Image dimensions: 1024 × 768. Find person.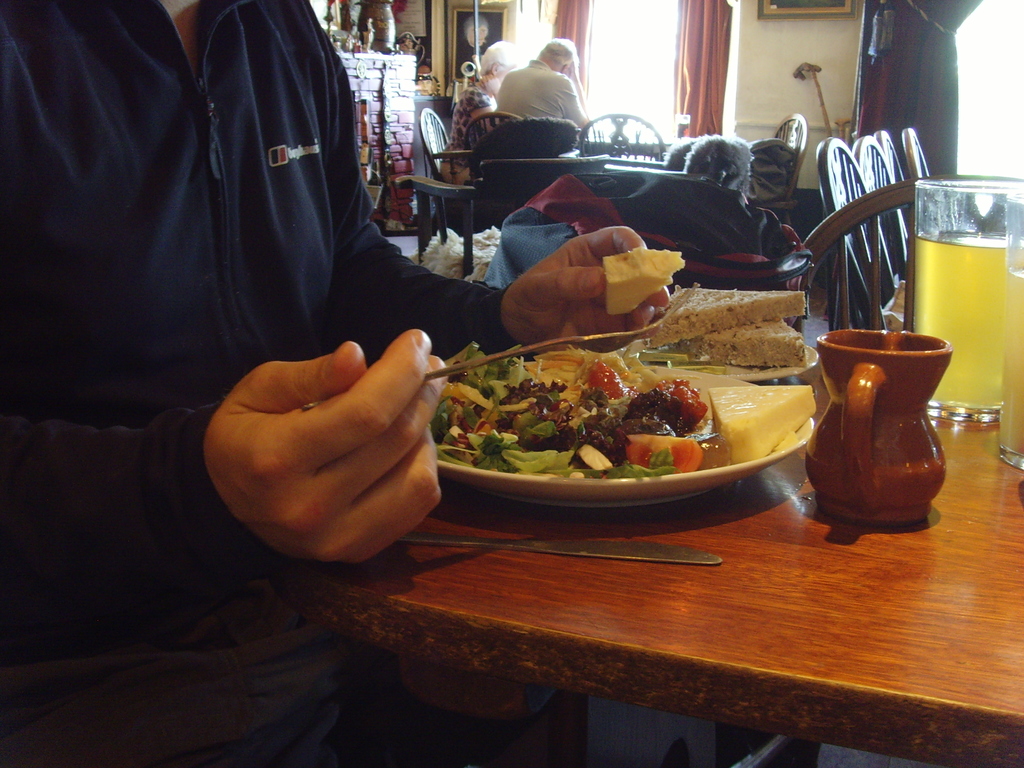
box=[454, 13, 488, 80].
